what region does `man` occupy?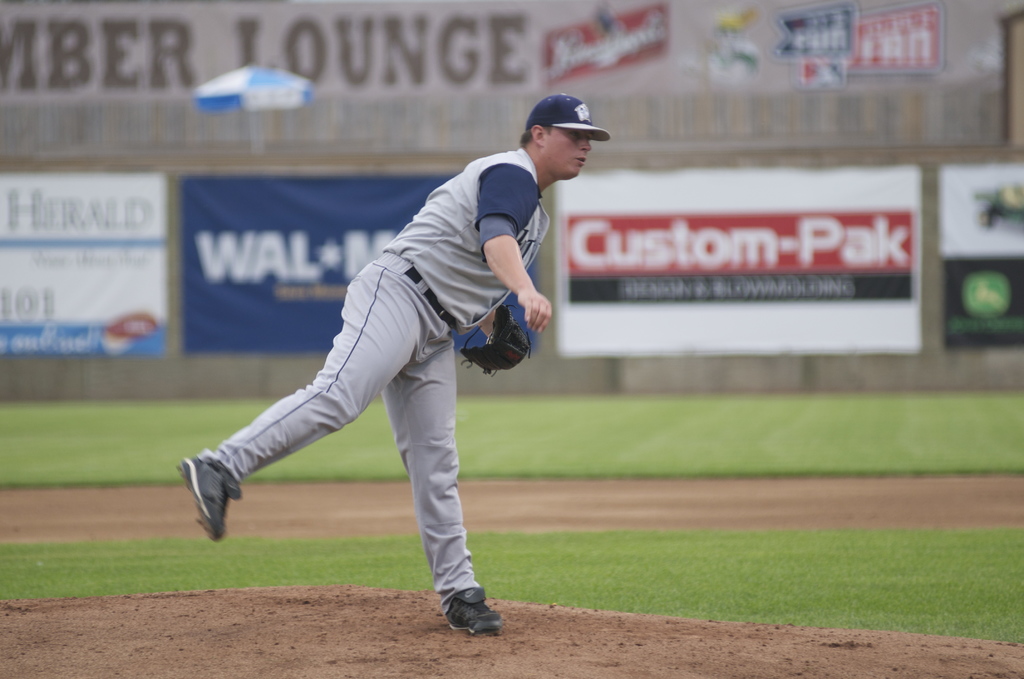
[left=195, top=117, right=588, bottom=614].
